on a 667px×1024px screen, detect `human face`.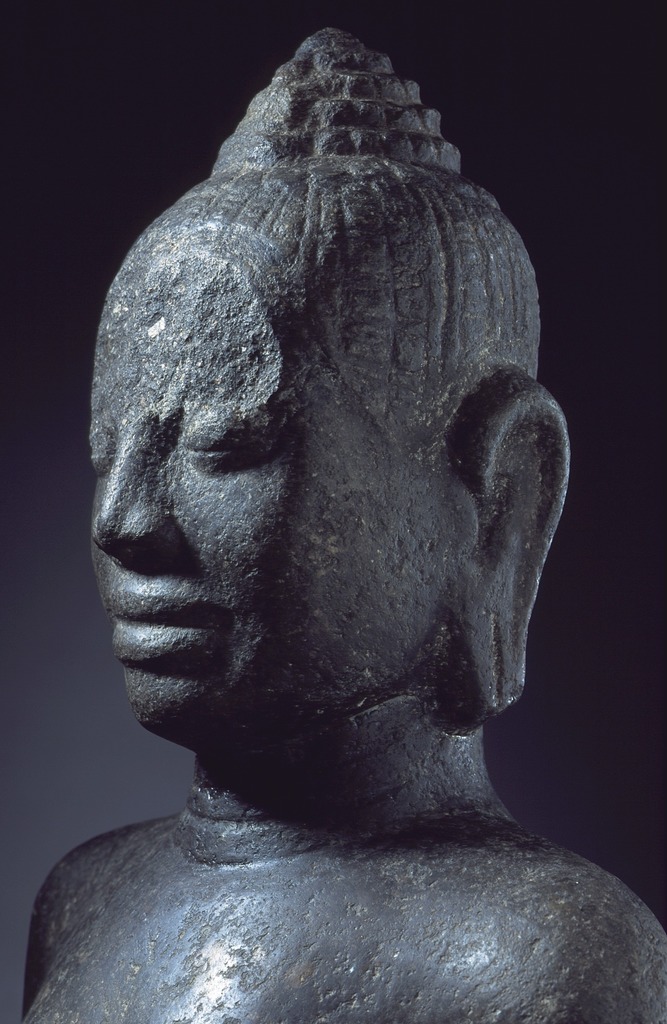
locate(86, 217, 424, 748).
